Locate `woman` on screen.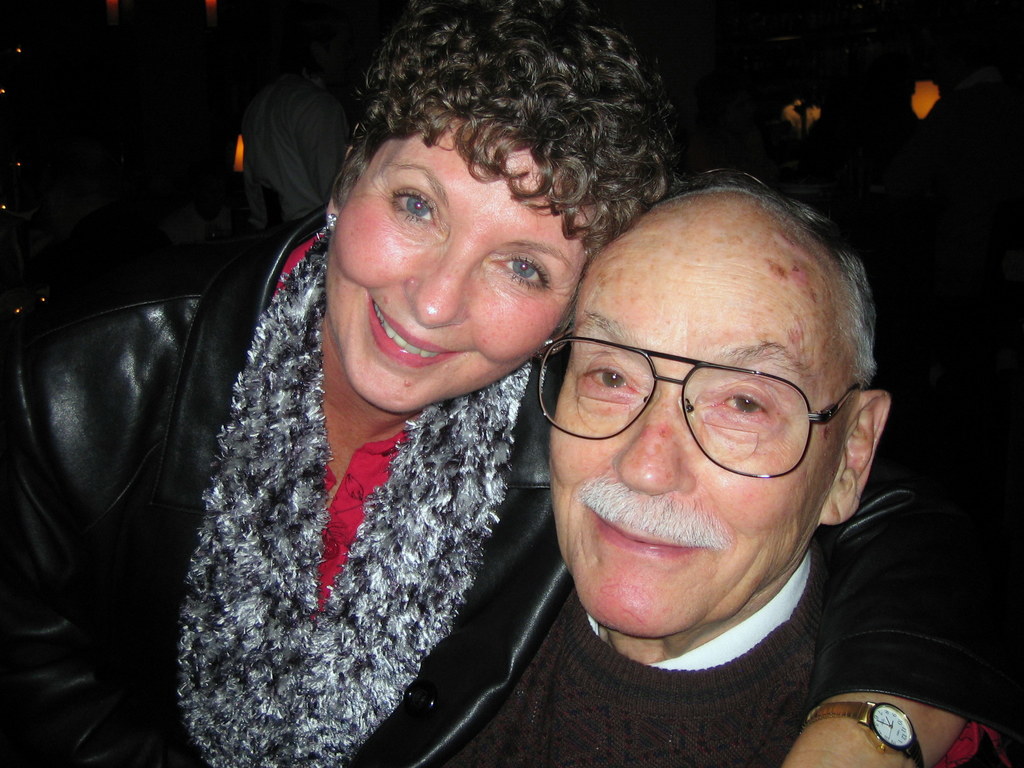
On screen at [0, 0, 1023, 767].
